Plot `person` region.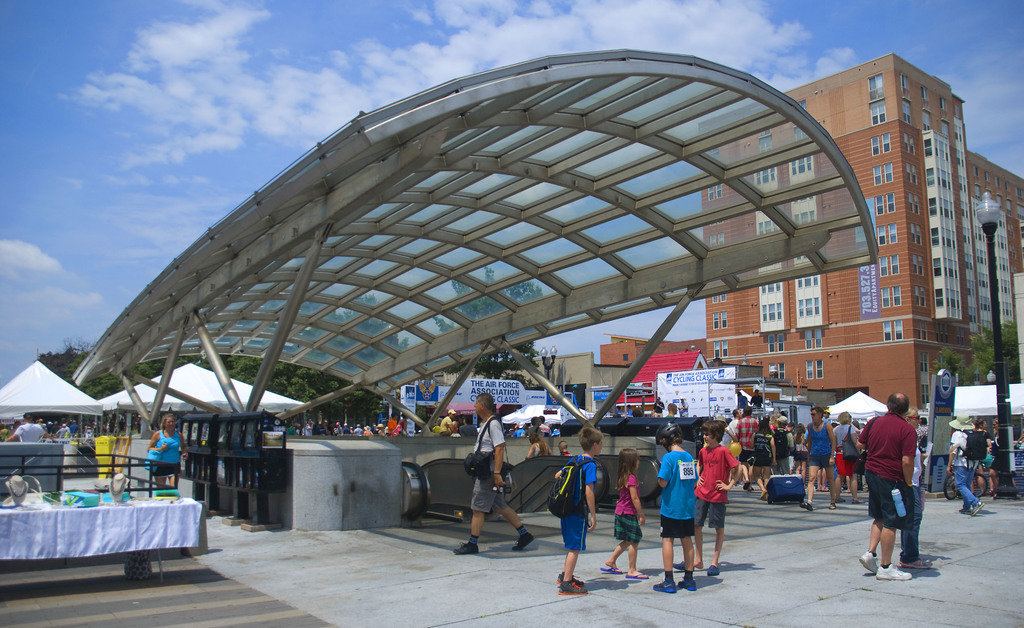
Plotted at {"left": 671, "top": 421, "right": 735, "bottom": 576}.
